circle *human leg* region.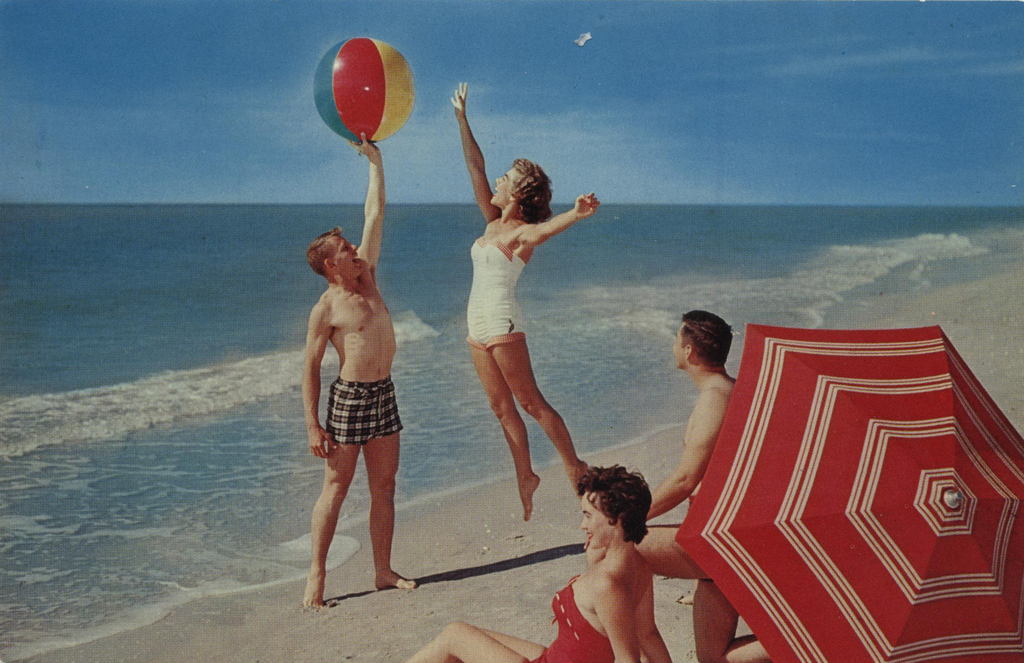
Region: box(468, 349, 541, 524).
